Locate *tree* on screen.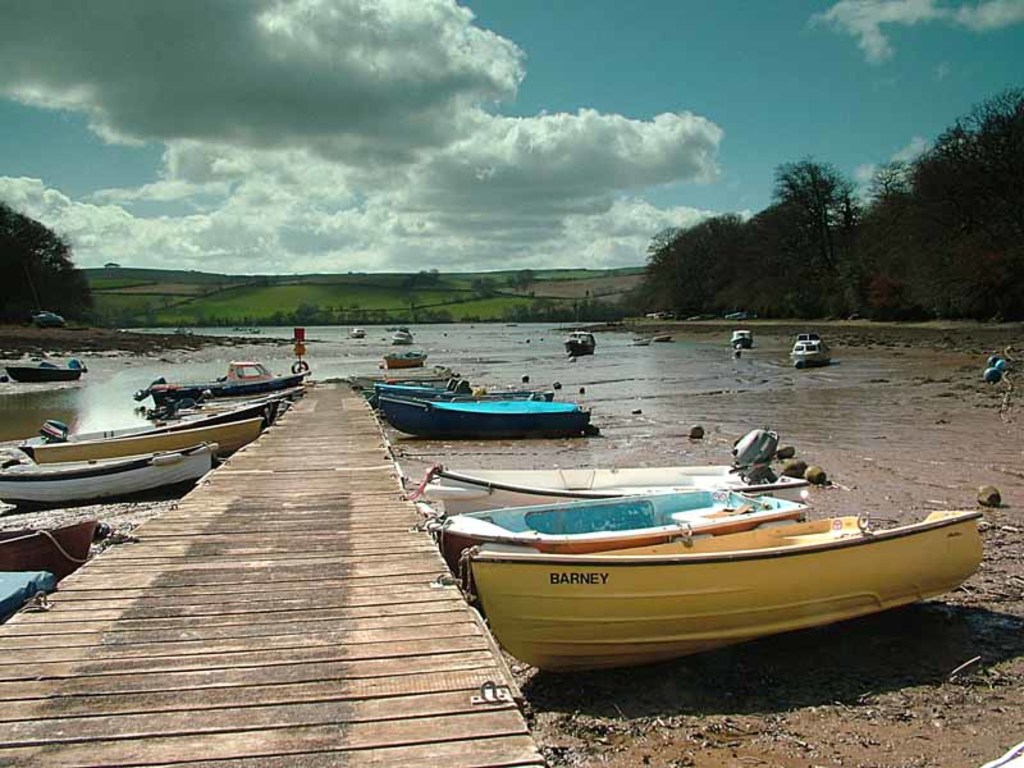
On screen at 1,198,81,300.
